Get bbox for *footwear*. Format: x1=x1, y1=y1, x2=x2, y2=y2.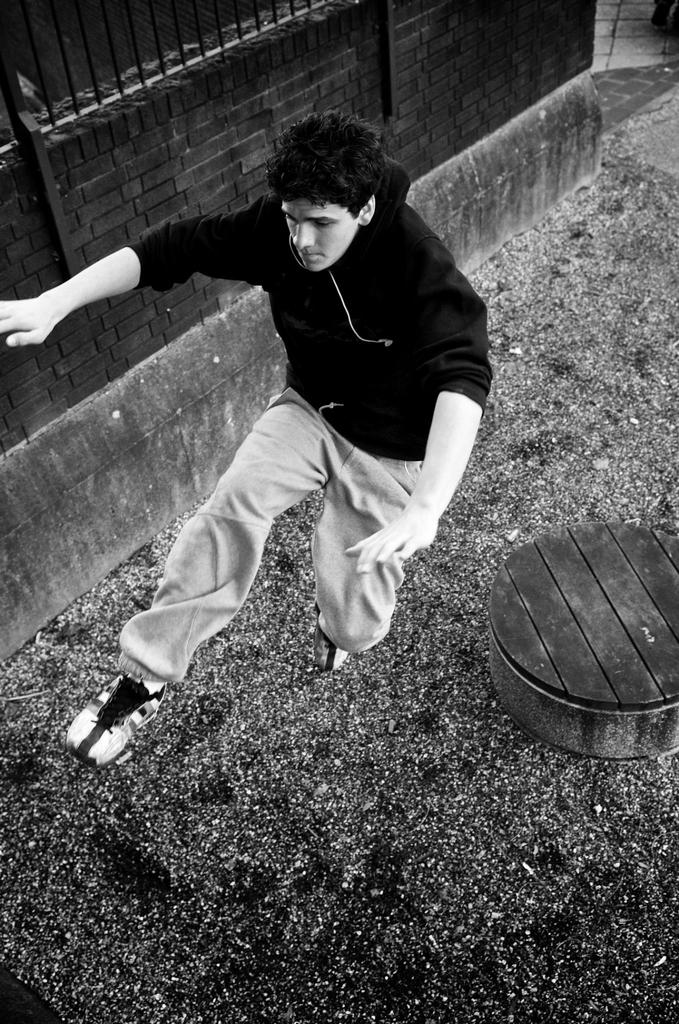
x1=314, y1=601, x2=349, y2=676.
